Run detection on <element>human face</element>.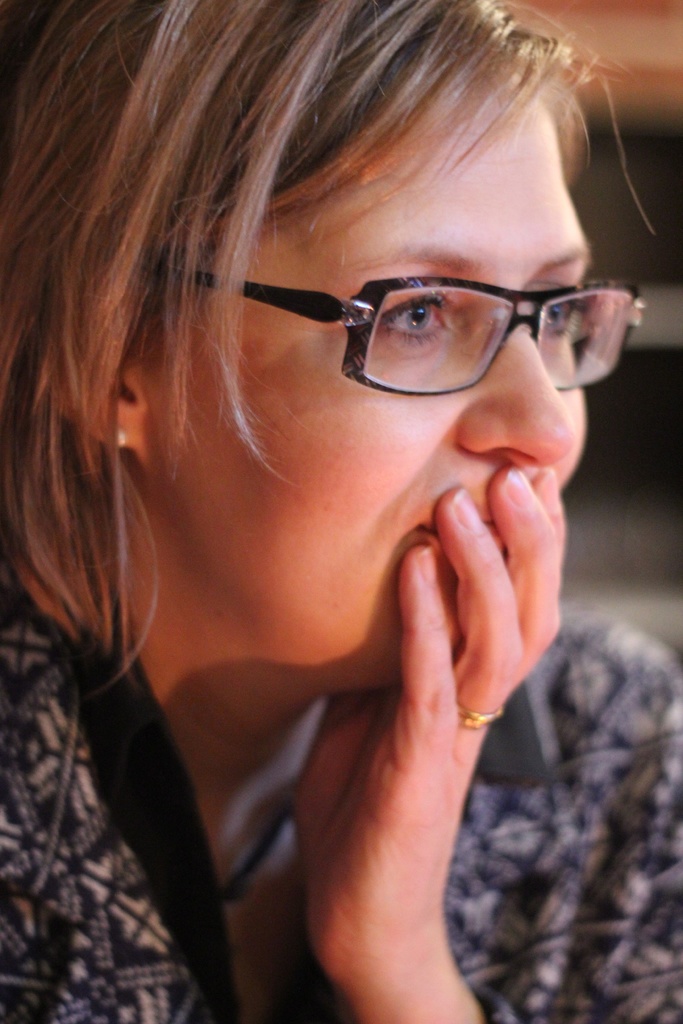
Result: pyautogui.locateOnScreen(146, 50, 589, 691).
